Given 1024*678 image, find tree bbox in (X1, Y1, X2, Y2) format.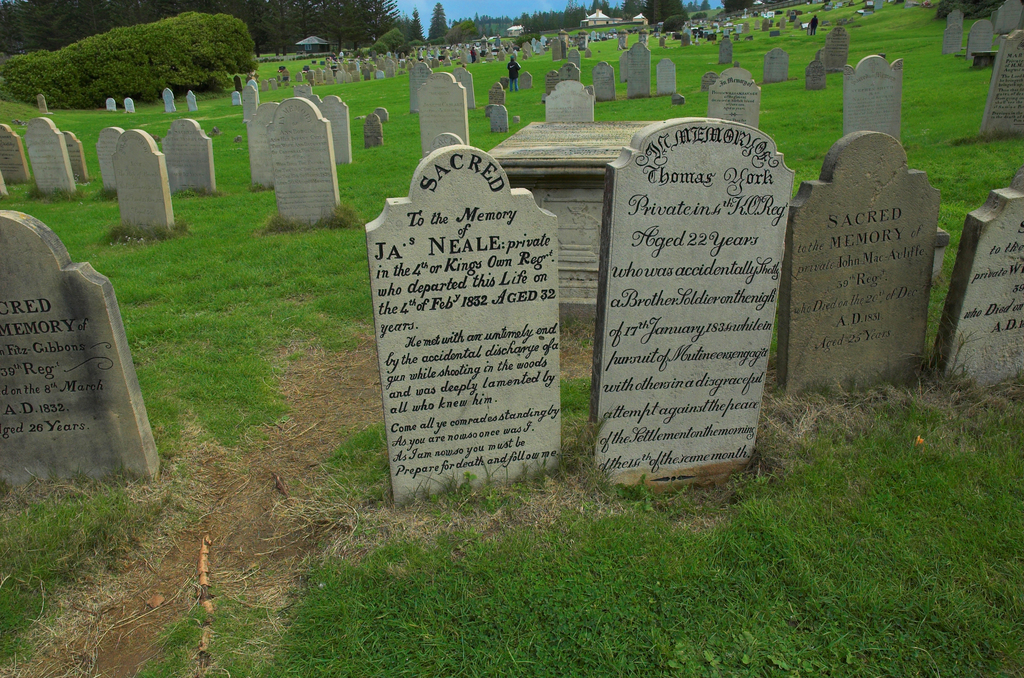
(427, 3, 449, 36).
